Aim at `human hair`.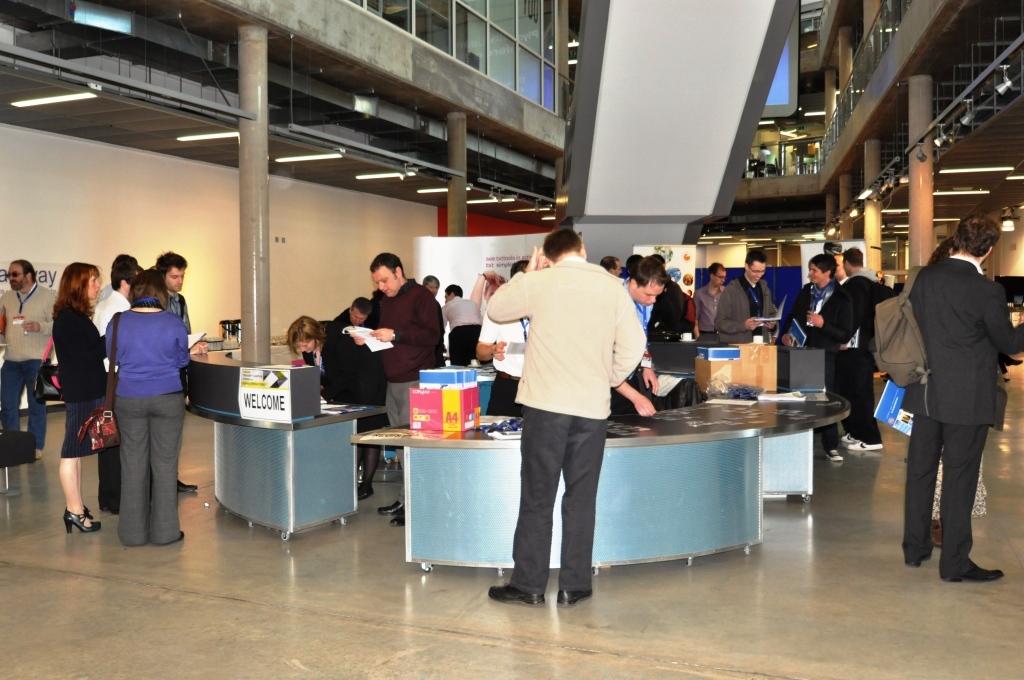
Aimed at x1=627, y1=254, x2=668, y2=292.
